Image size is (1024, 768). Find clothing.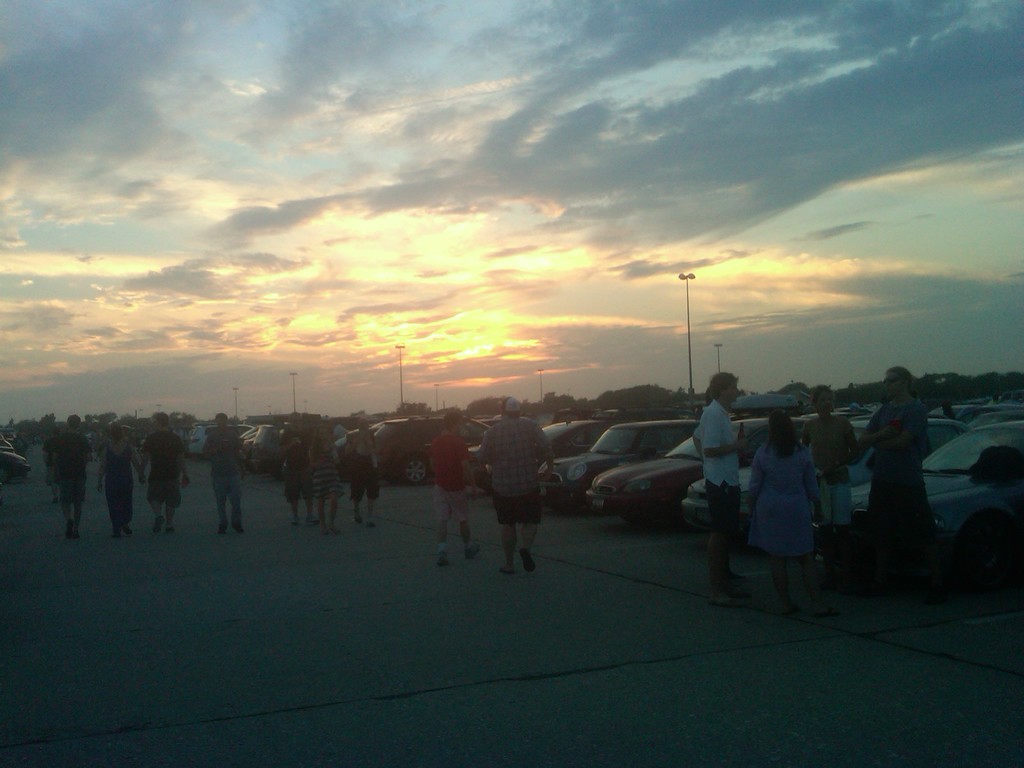
rect(56, 431, 93, 501).
